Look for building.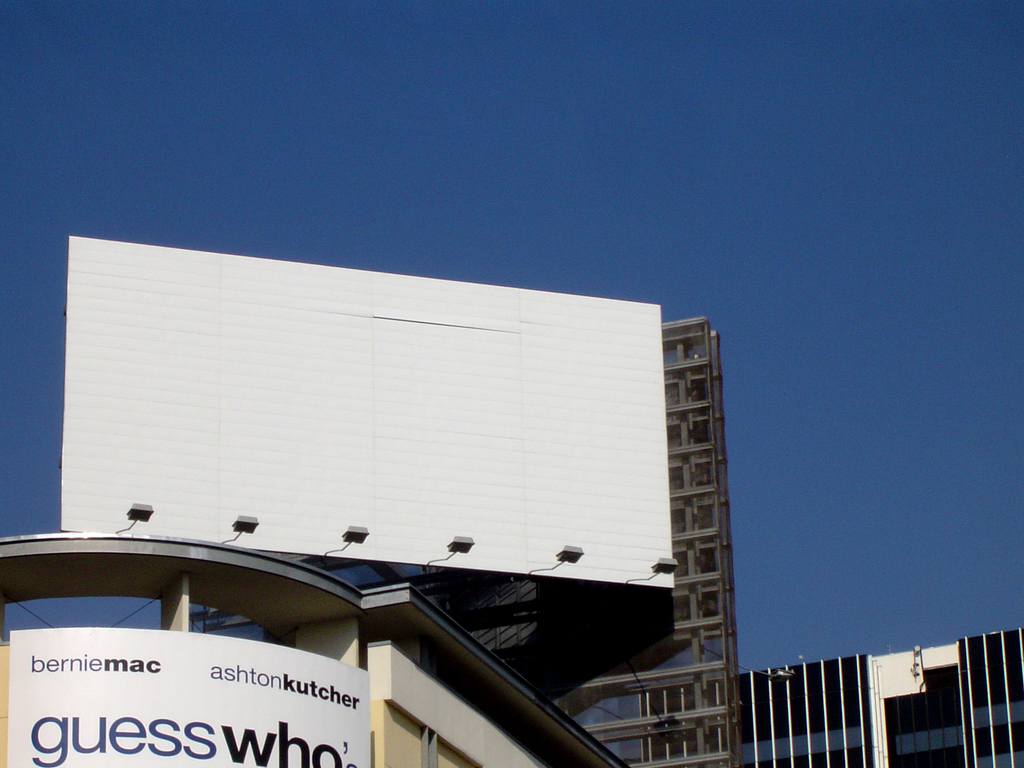
Found: pyautogui.locateOnScreen(732, 621, 1023, 767).
